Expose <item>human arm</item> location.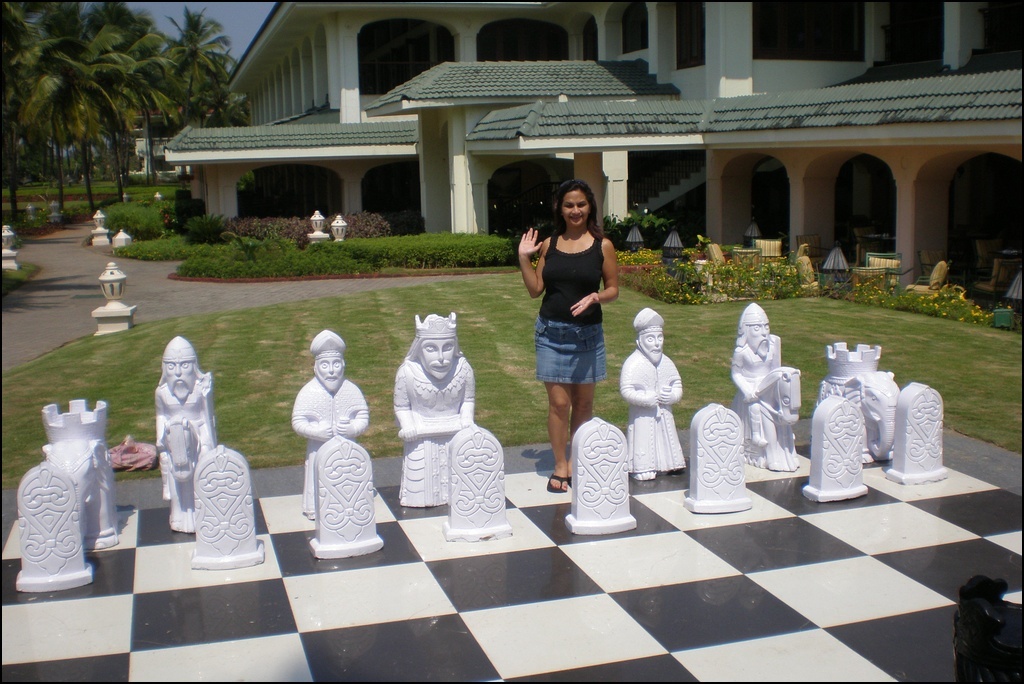
Exposed at 647/365/686/407.
